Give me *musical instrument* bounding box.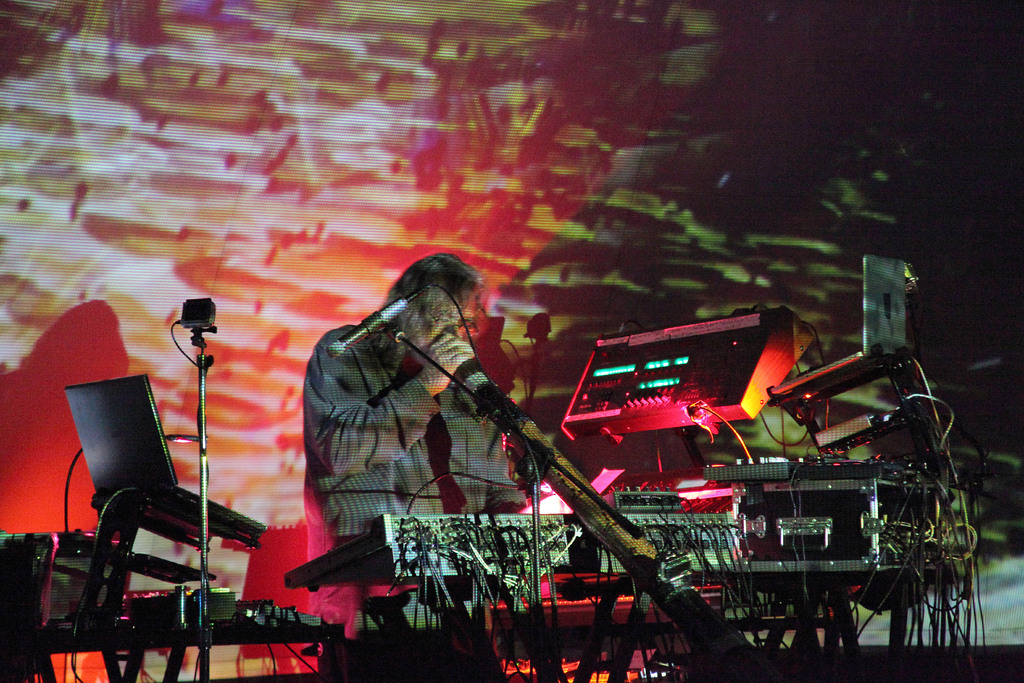
BBox(457, 331, 765, 679).
